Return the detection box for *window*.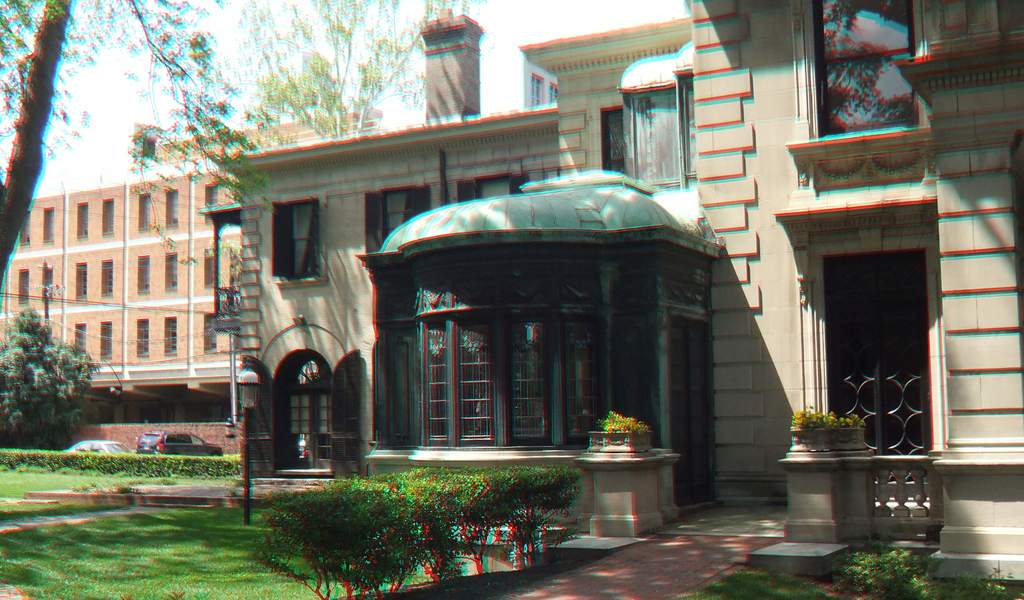
bbox=(166, 318, 175, 355).
